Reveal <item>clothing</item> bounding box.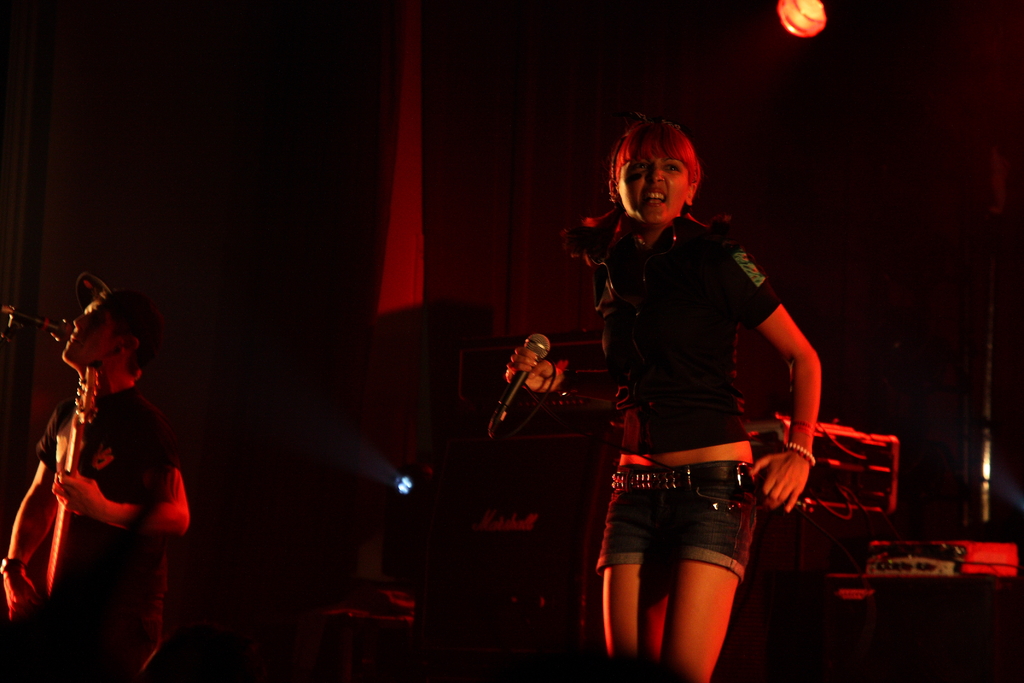
Revealed: select_region(618, 205, 783, 449).
